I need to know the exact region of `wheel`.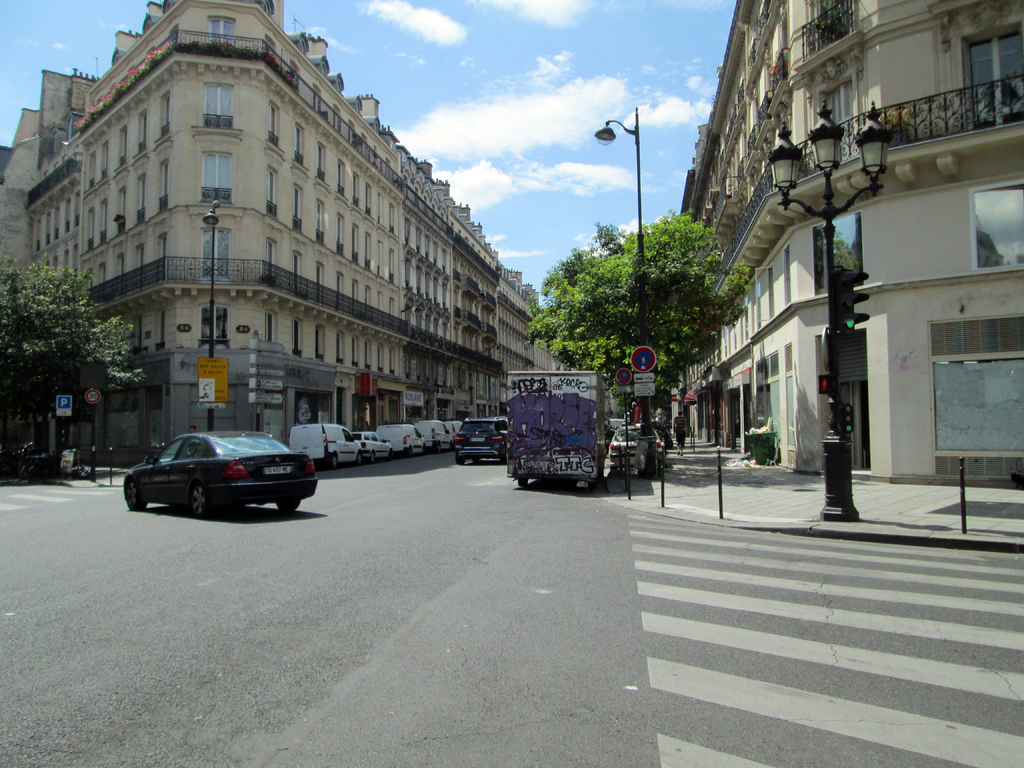
Region: left=371, top=451, right=376, bottom=463.
